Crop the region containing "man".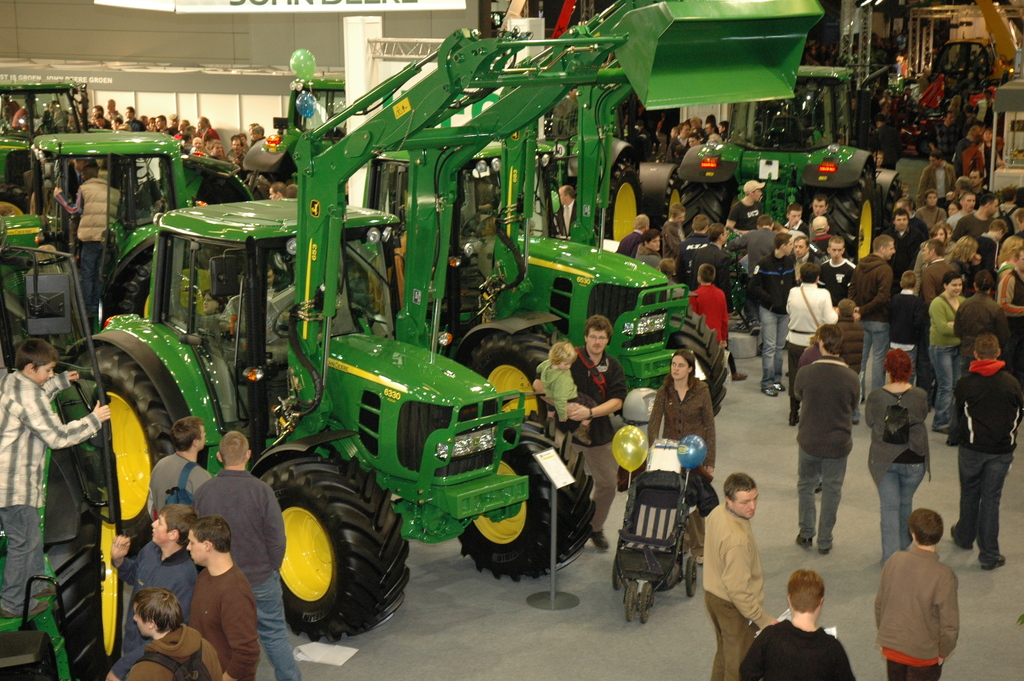
Crop region: 211,142,241,165.
